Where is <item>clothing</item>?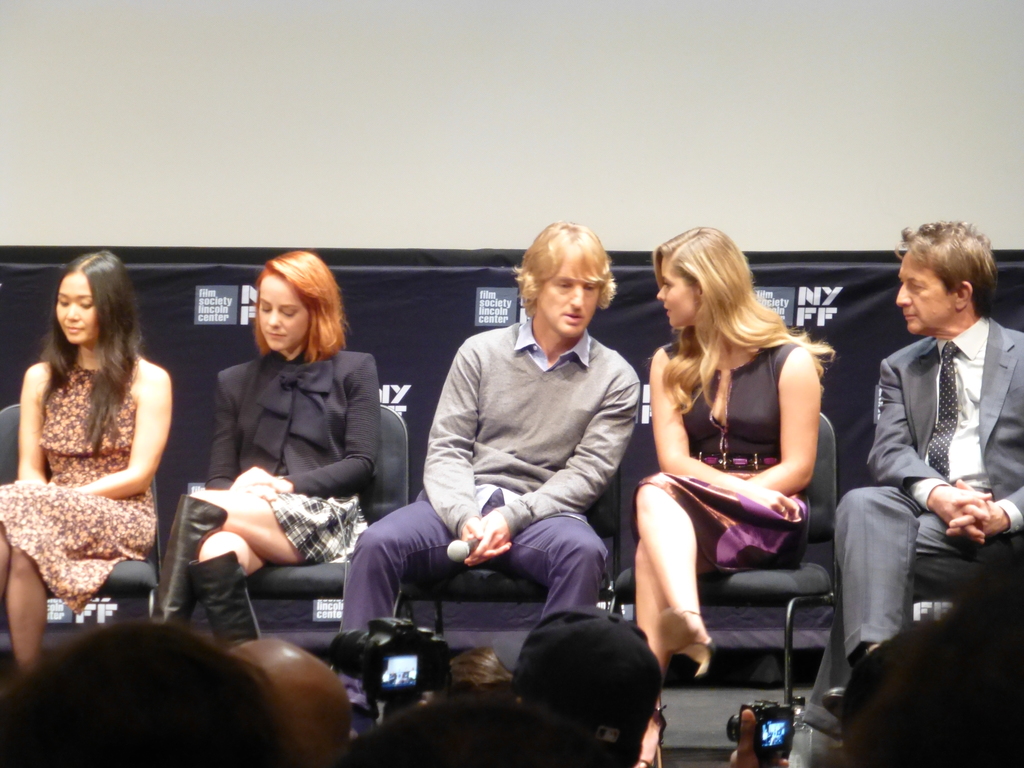
(424,317,639,548).
